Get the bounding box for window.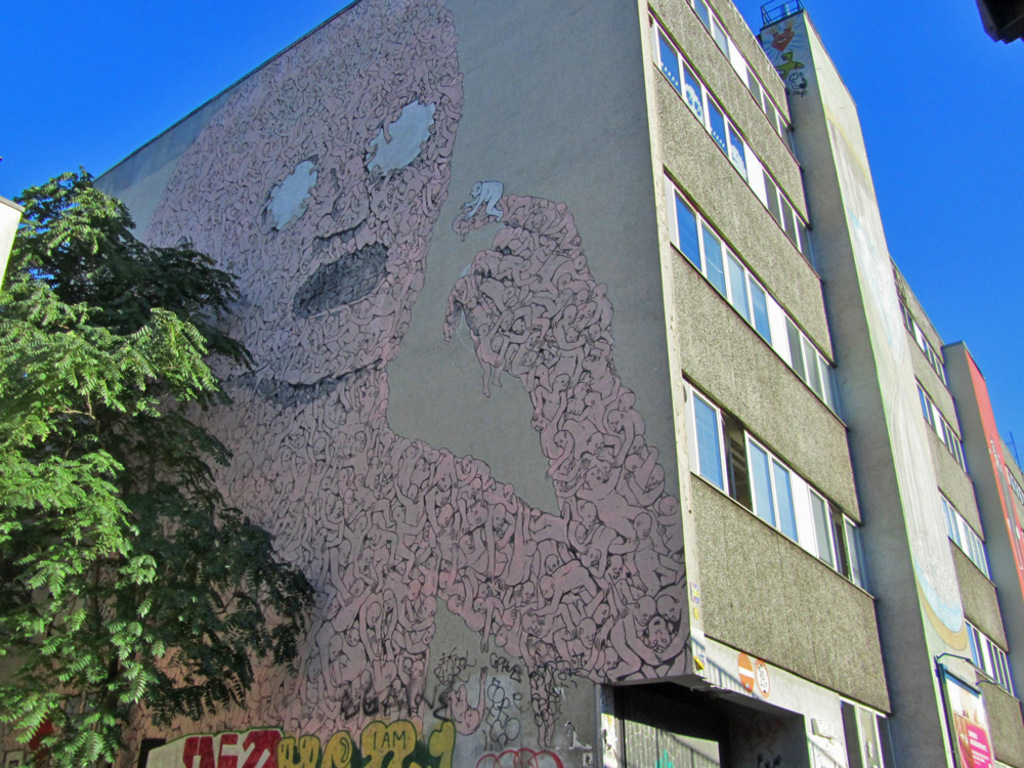
<region>914, 380, 975, 480</region>.
